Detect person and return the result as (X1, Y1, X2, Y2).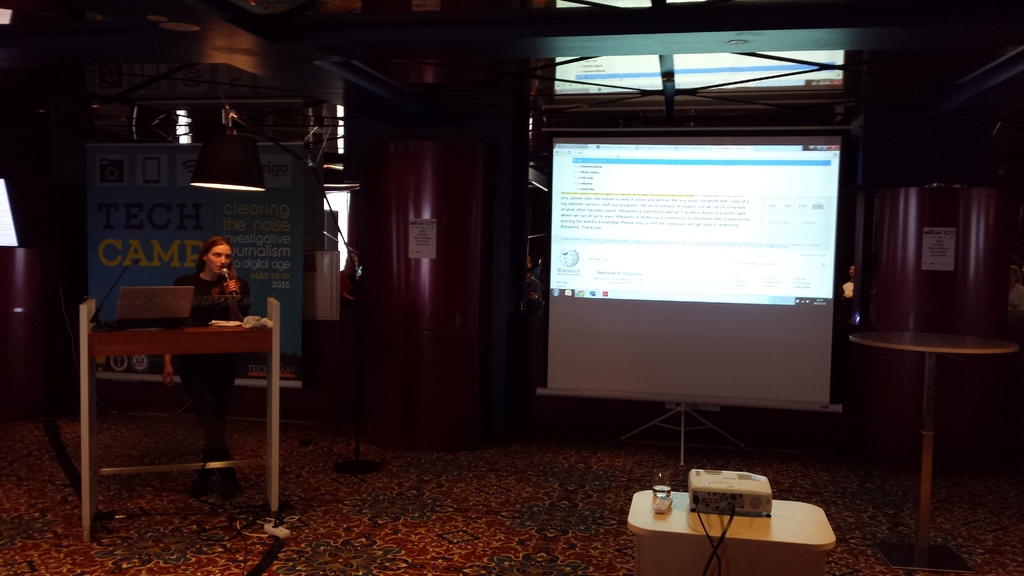
(156, 240, 257, 461).
